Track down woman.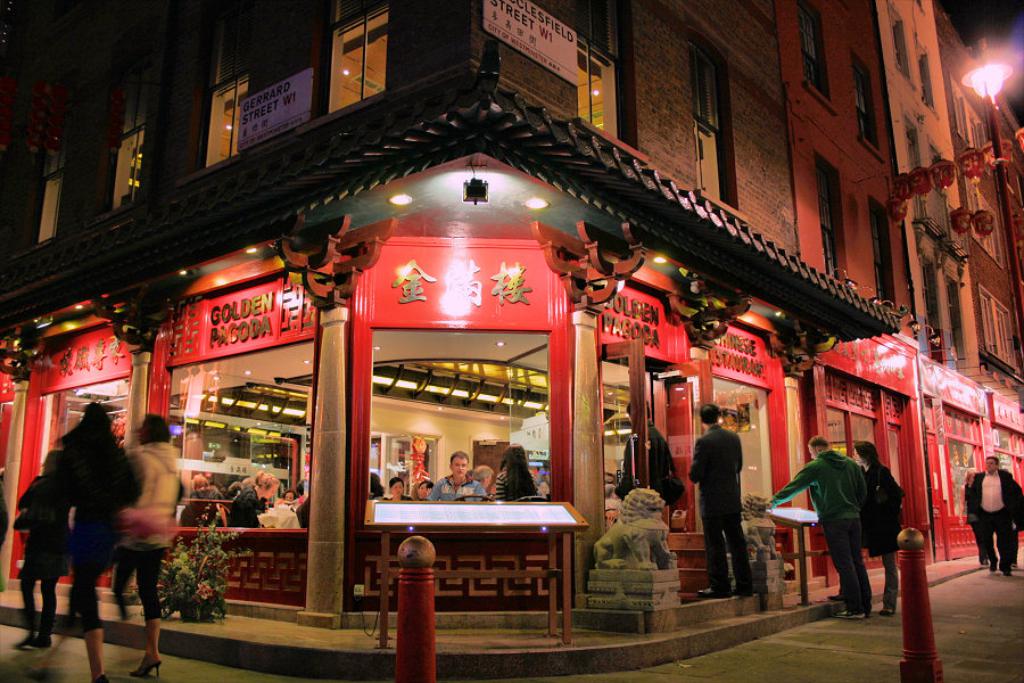
Tracked to (left=189, top=467, right=220, bottom=500).
